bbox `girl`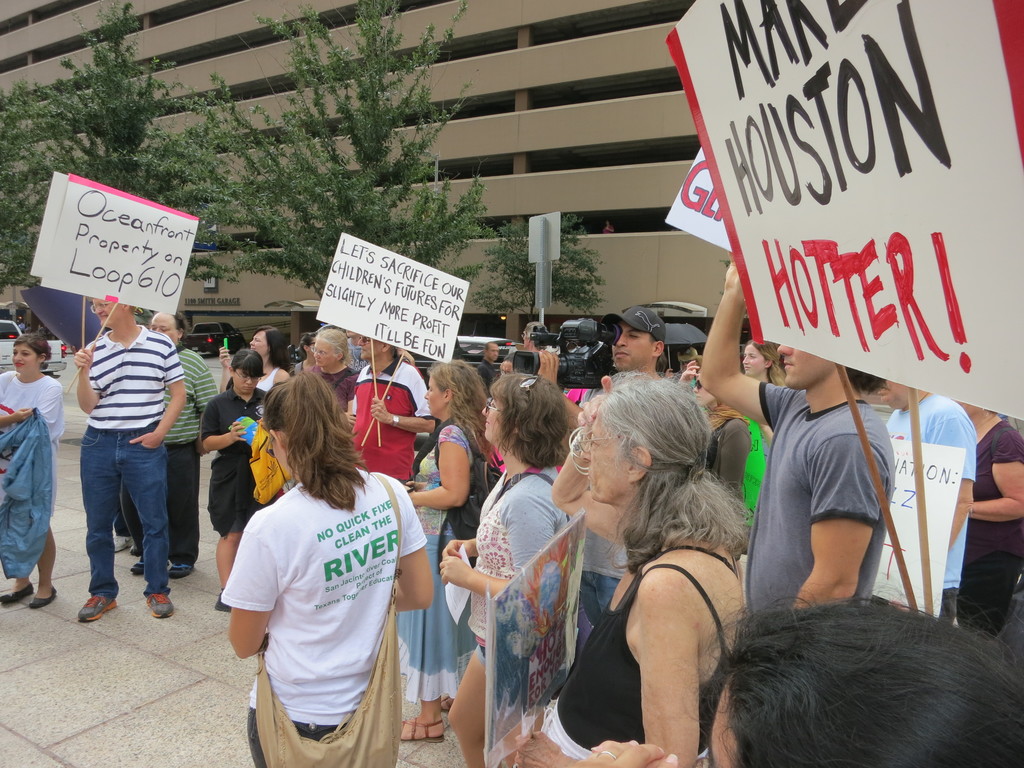
569 367 739 767
